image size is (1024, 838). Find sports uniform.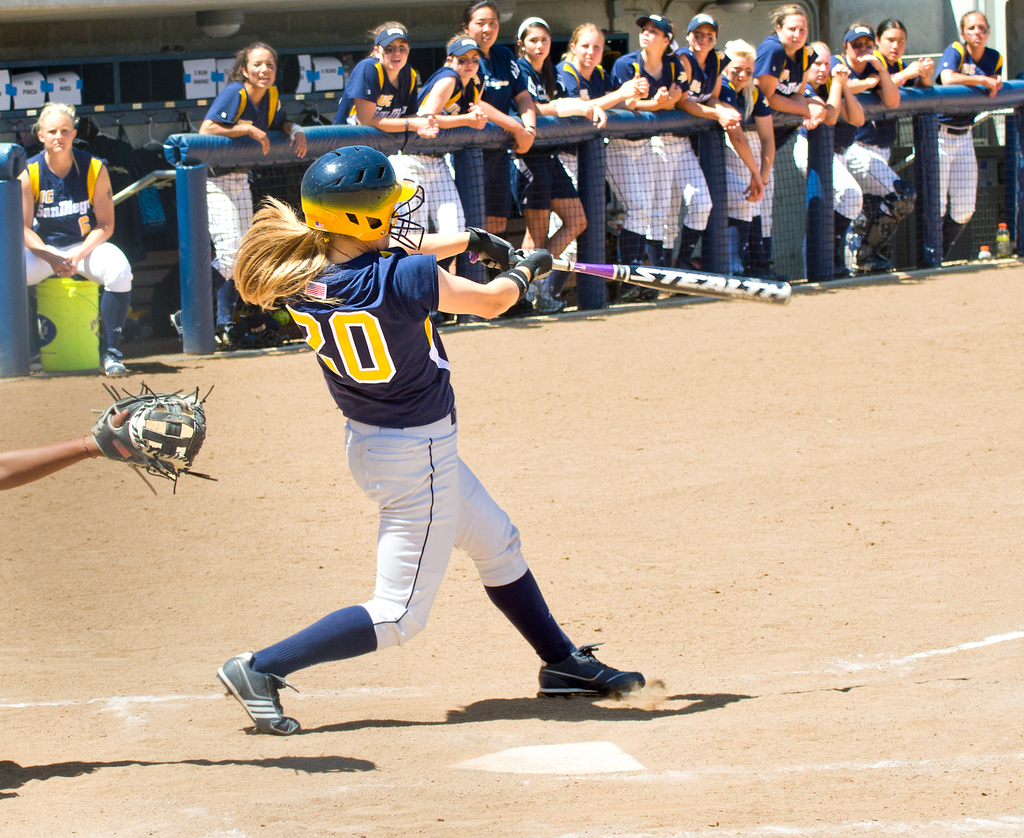
{"x1": 203, "y1": 83, "x2": 289, "y2": 328}.
